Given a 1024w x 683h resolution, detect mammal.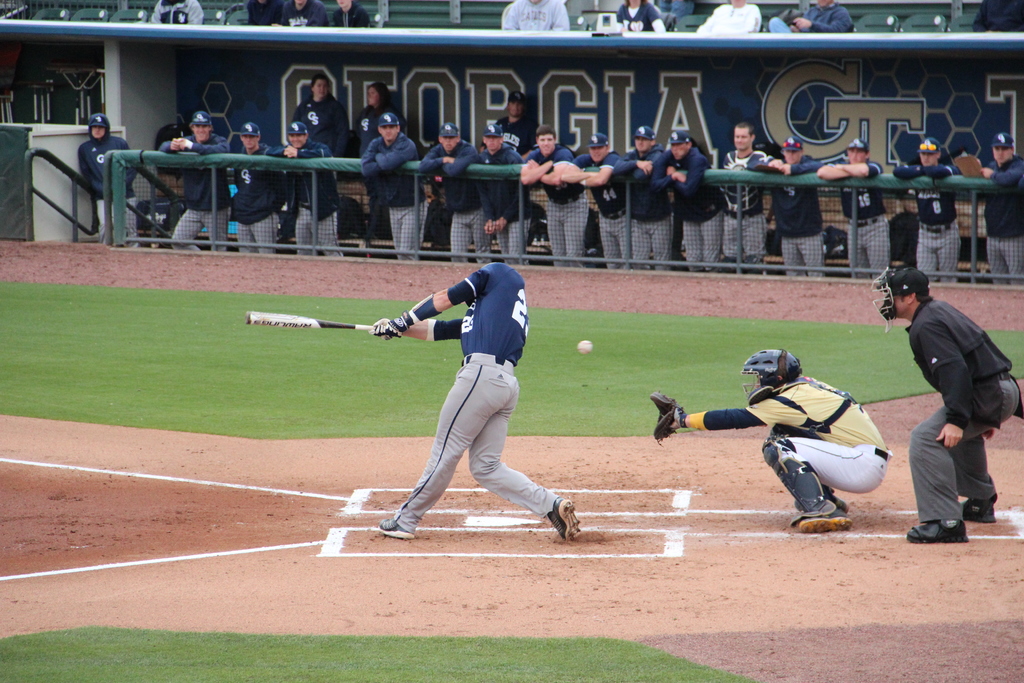
detection(648, 129, 722, 275).
